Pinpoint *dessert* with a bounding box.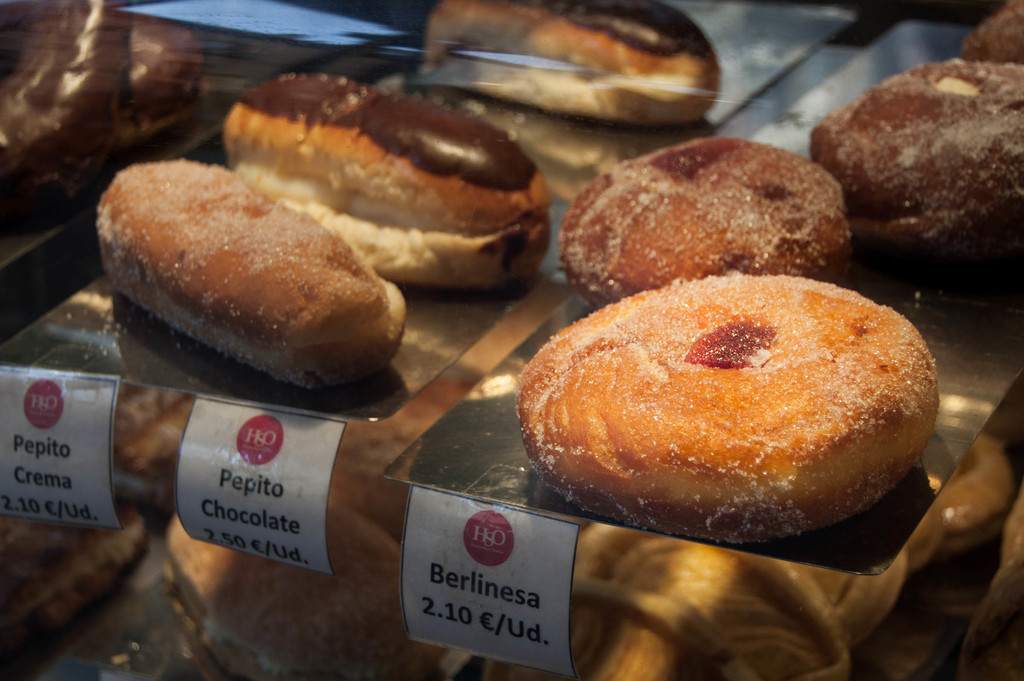
(x1=95, y1=157, x2=411, y2=412).
